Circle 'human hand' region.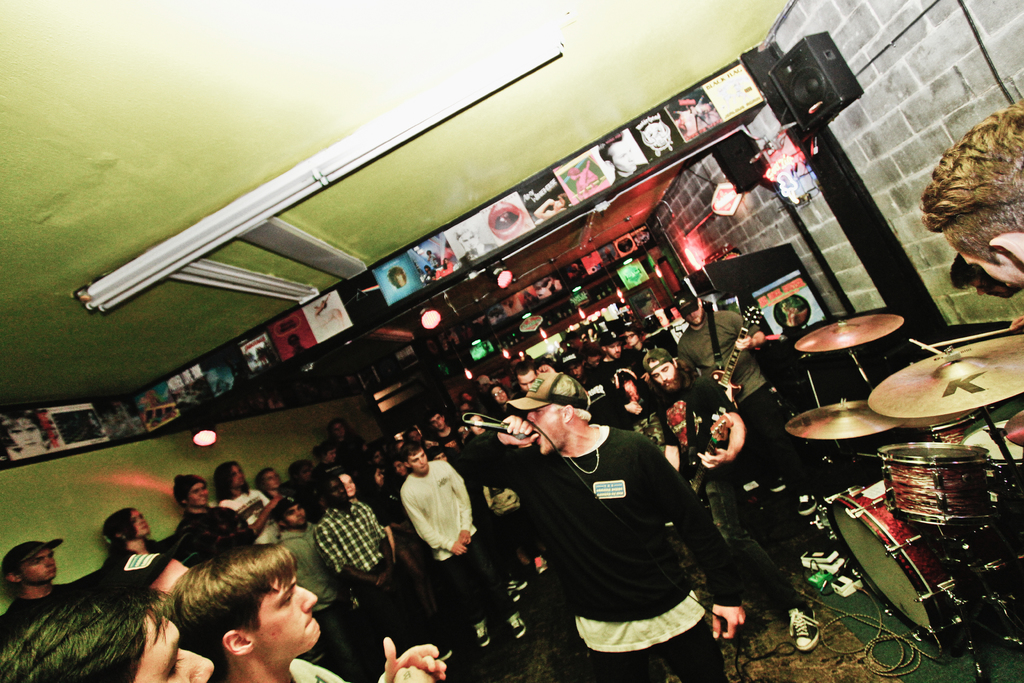
Region: 374:564:387:590.
